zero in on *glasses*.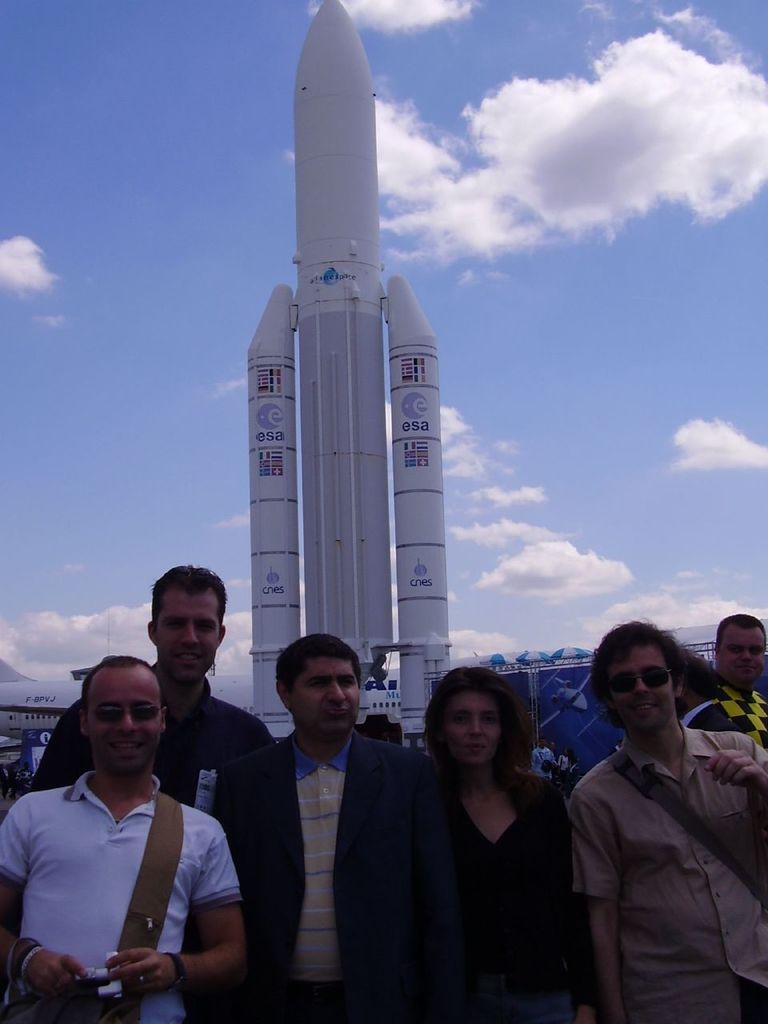
Zeroed in: box=[590, 662, 682, 702].
